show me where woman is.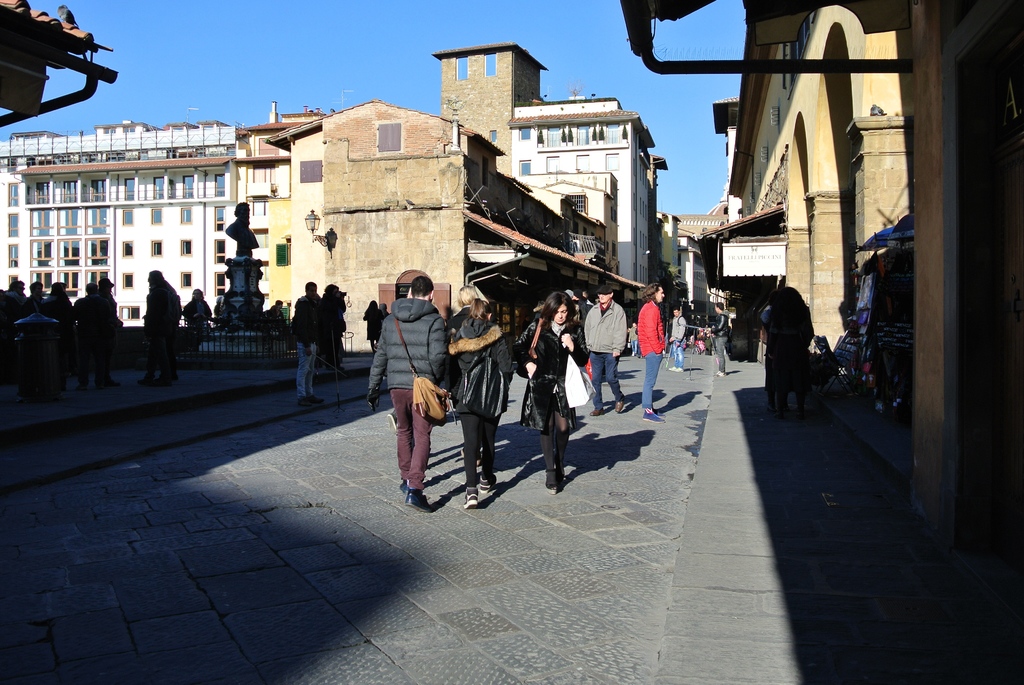
woman is at select_region(137, 266, 168, 376).
